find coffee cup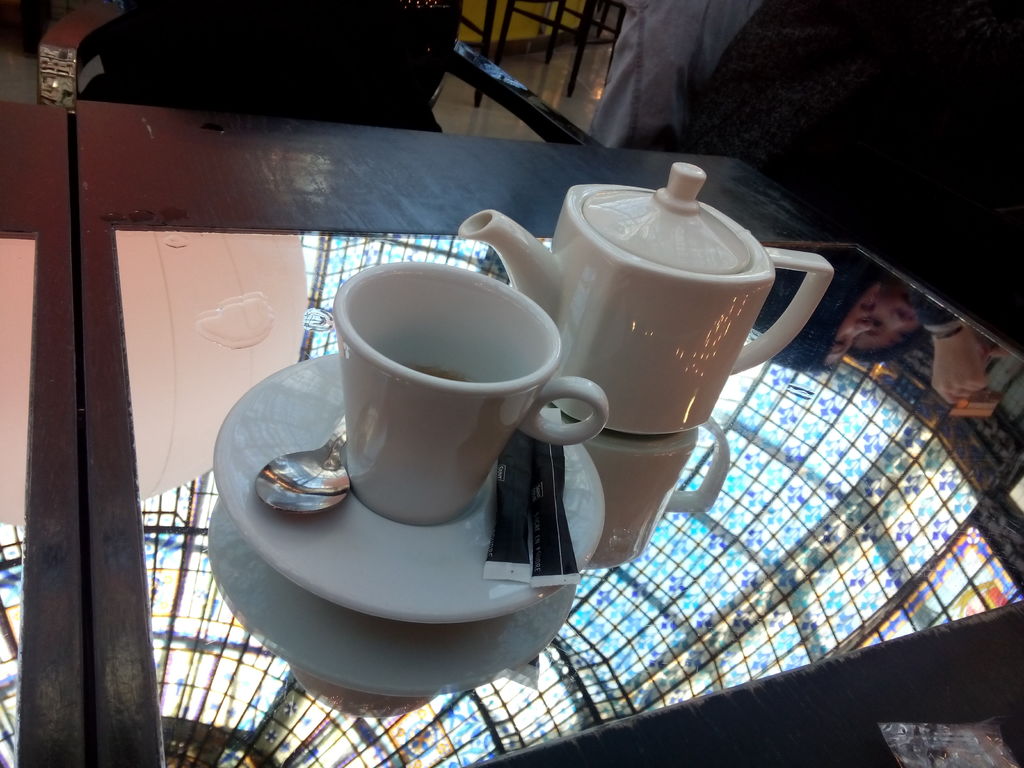
333:263:609:522
